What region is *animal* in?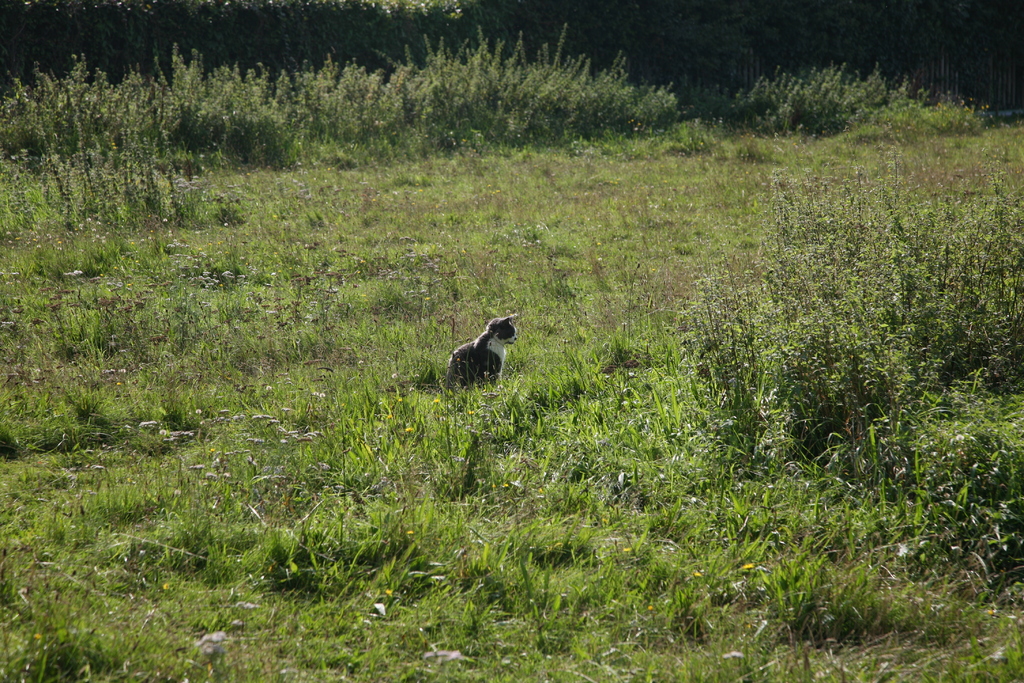
region(447, 313, 521, 384).
